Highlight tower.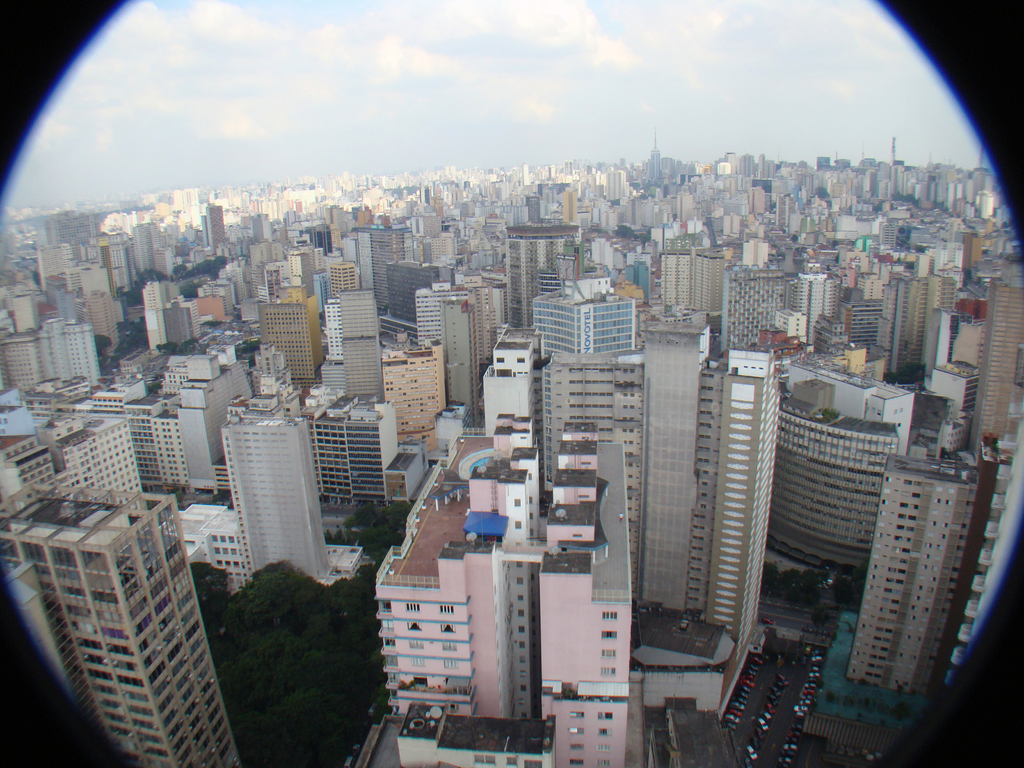
Highlighted region: [x1=205, y1=203, x2=218, y2=254].
